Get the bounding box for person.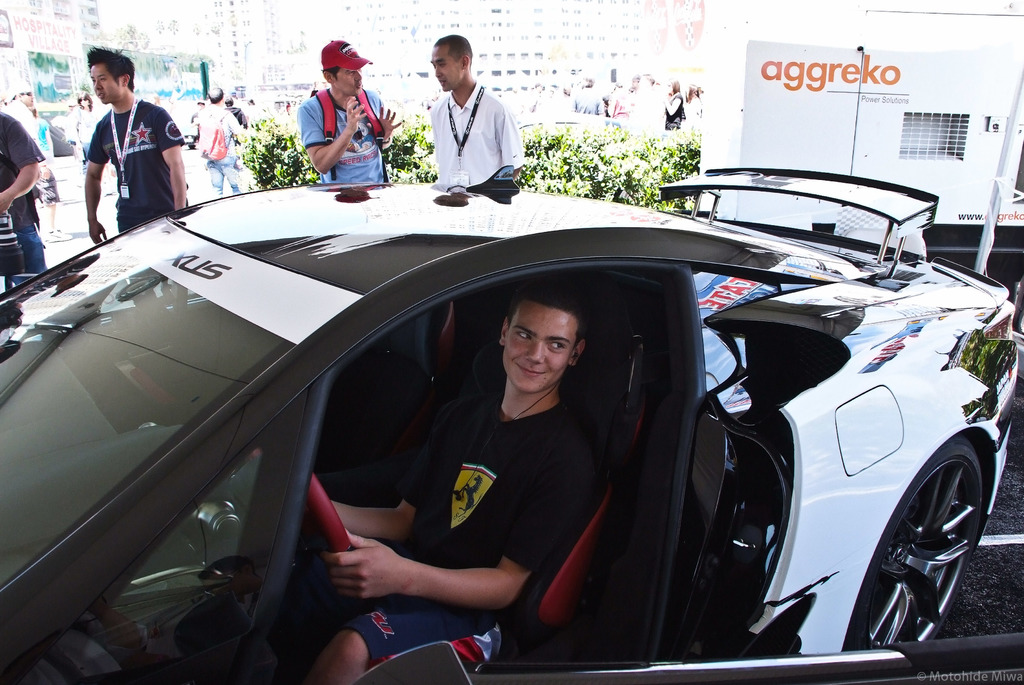
[left=84, top=49, right=200, bottom=244].
